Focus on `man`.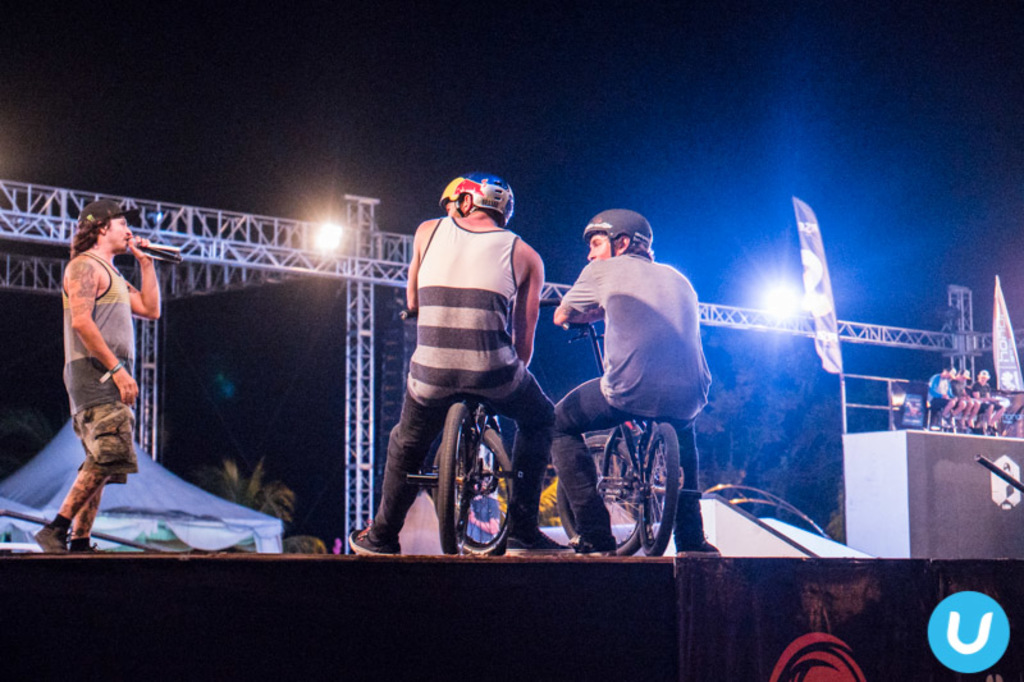
Focused at pyautogui.locateOnScreen(954, 370, 982, 431).
